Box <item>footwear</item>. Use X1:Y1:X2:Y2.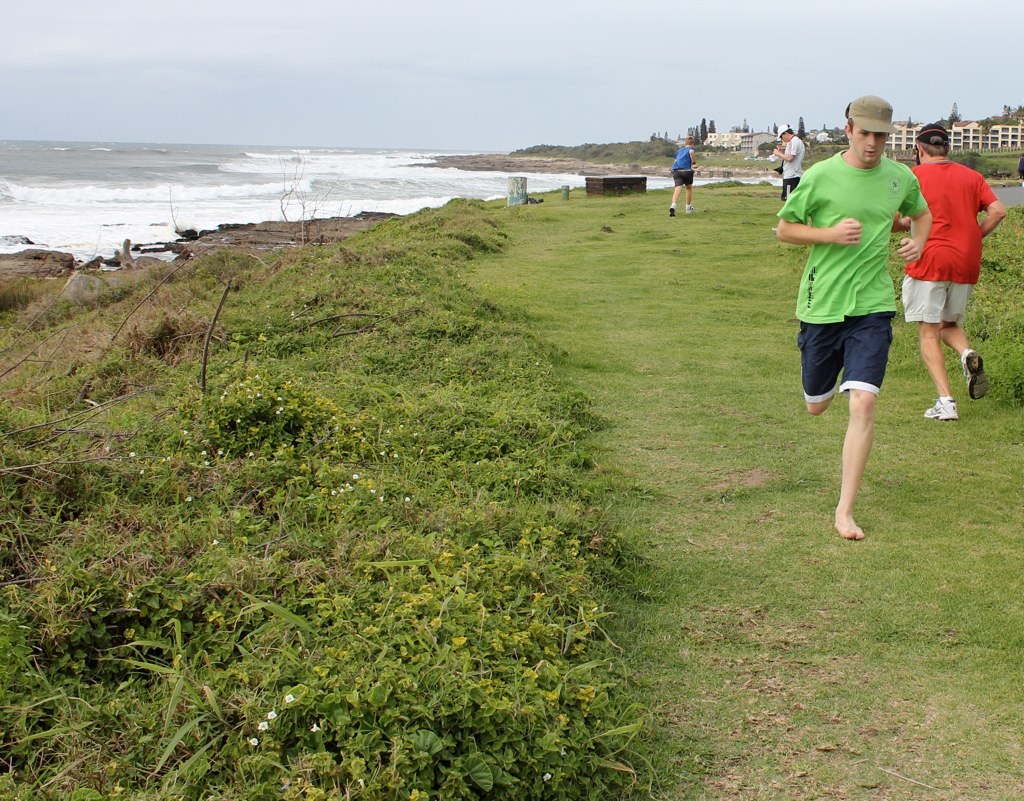
960:349:991:392.
